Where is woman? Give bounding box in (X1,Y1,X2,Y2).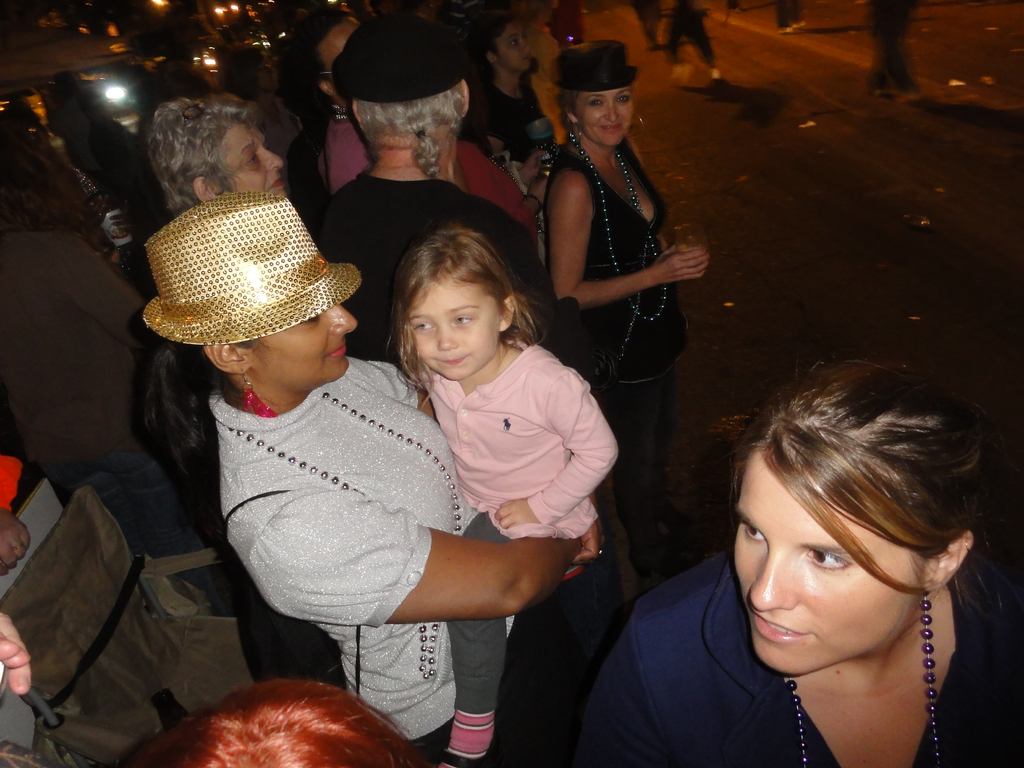
(547,28,711,580).
